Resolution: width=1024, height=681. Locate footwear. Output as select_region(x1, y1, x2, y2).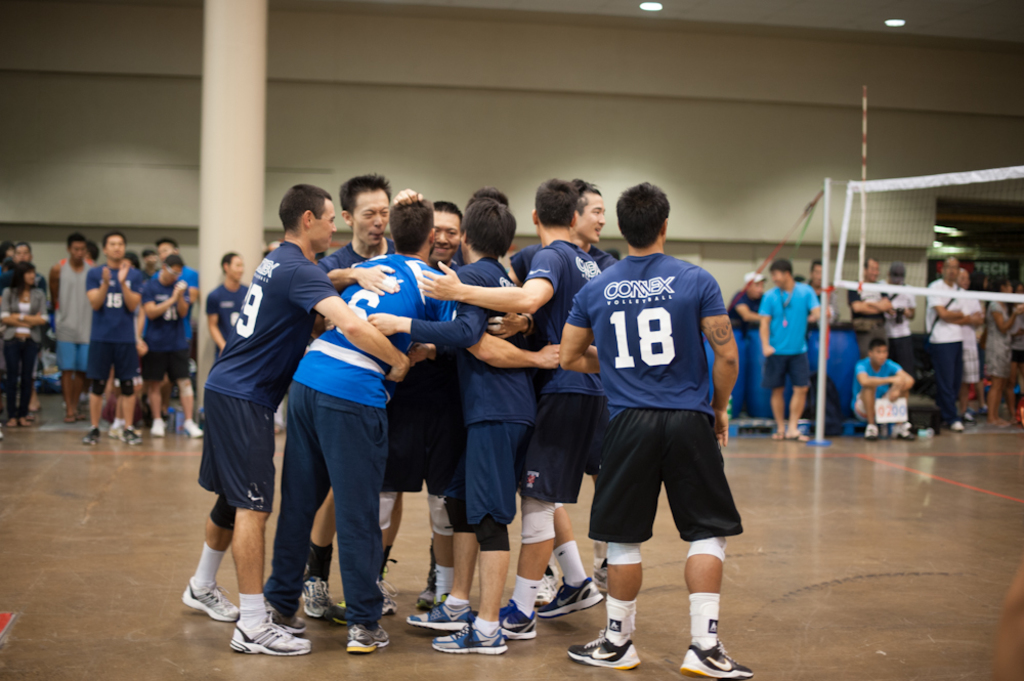
select_region(859, 421, 874, 441).
